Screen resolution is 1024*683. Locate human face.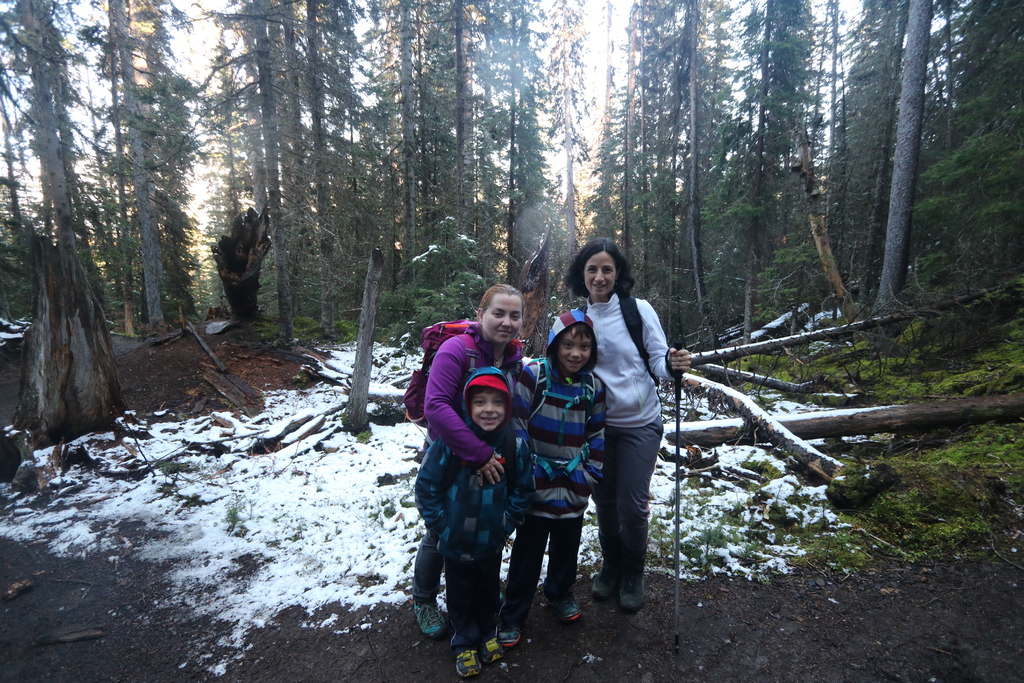
x1=480, y1=294, x2=522, y2=347.
